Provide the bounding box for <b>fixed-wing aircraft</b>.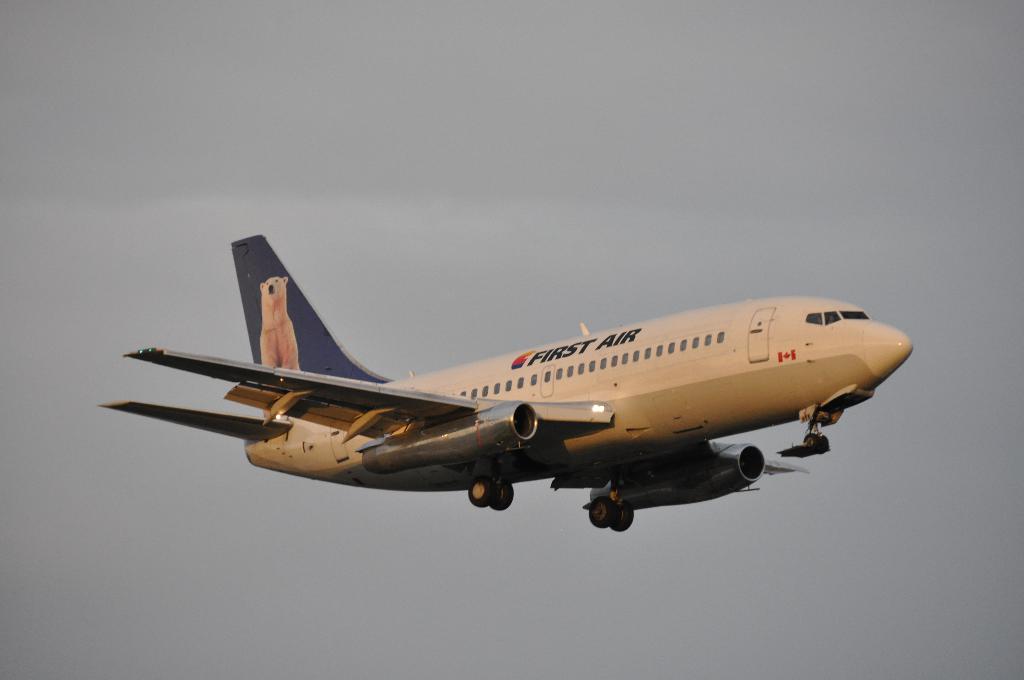
Rect(99, 229, 915, 534).
